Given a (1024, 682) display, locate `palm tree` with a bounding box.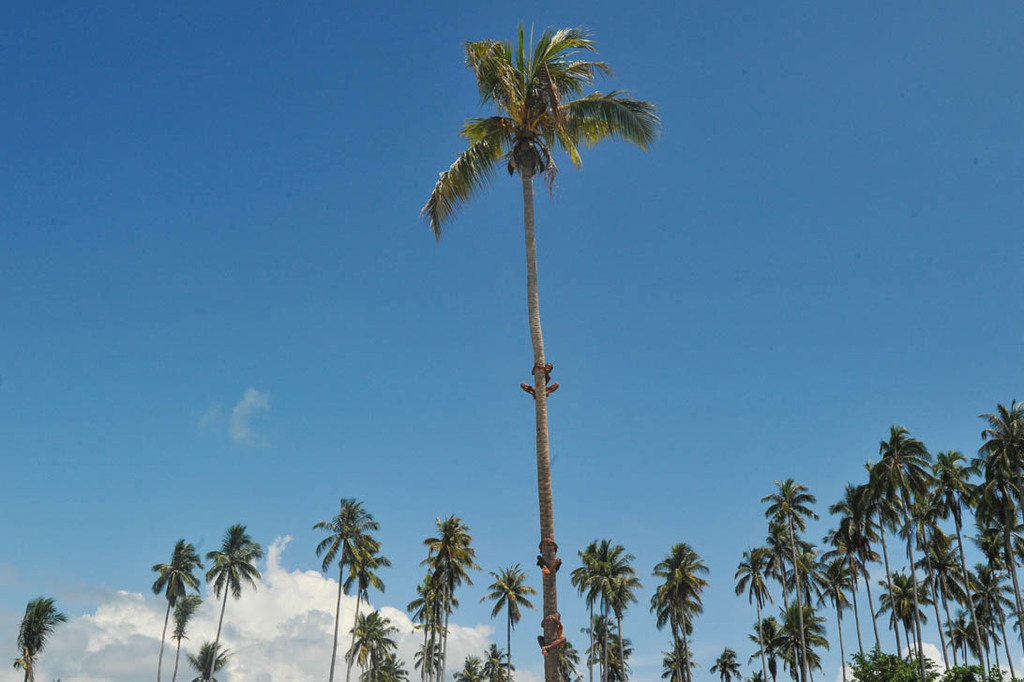
Located: l=420, t=20, r=667, b=681.
